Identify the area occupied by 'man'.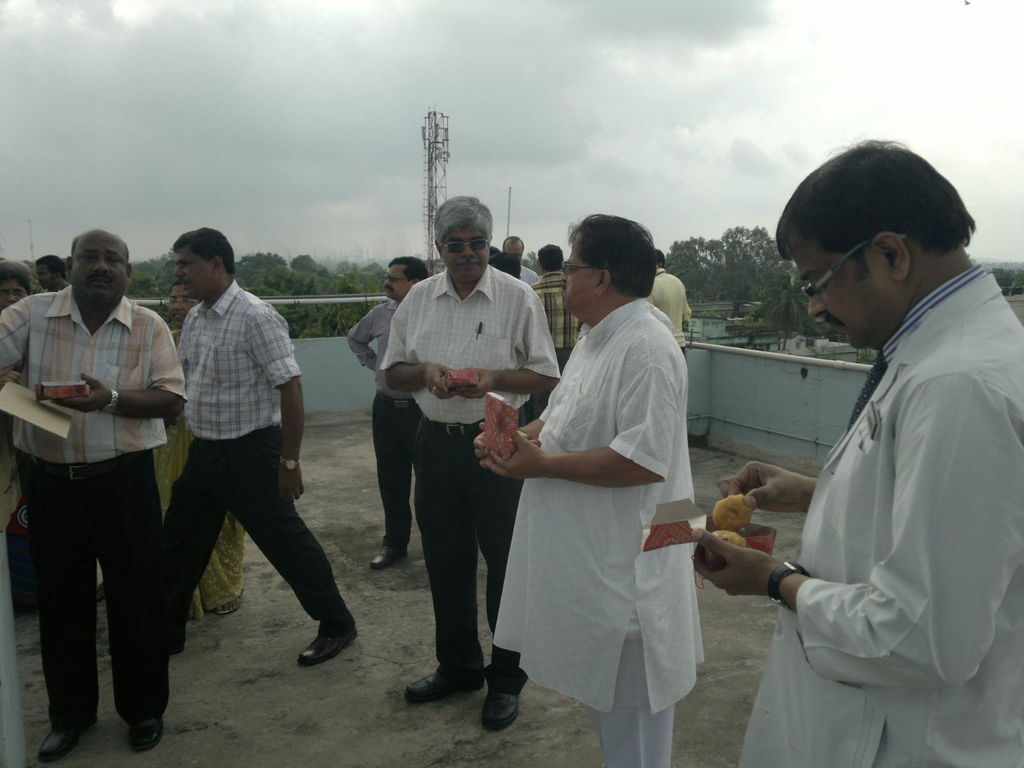
Area: crop(472, 212, 708, 767).
